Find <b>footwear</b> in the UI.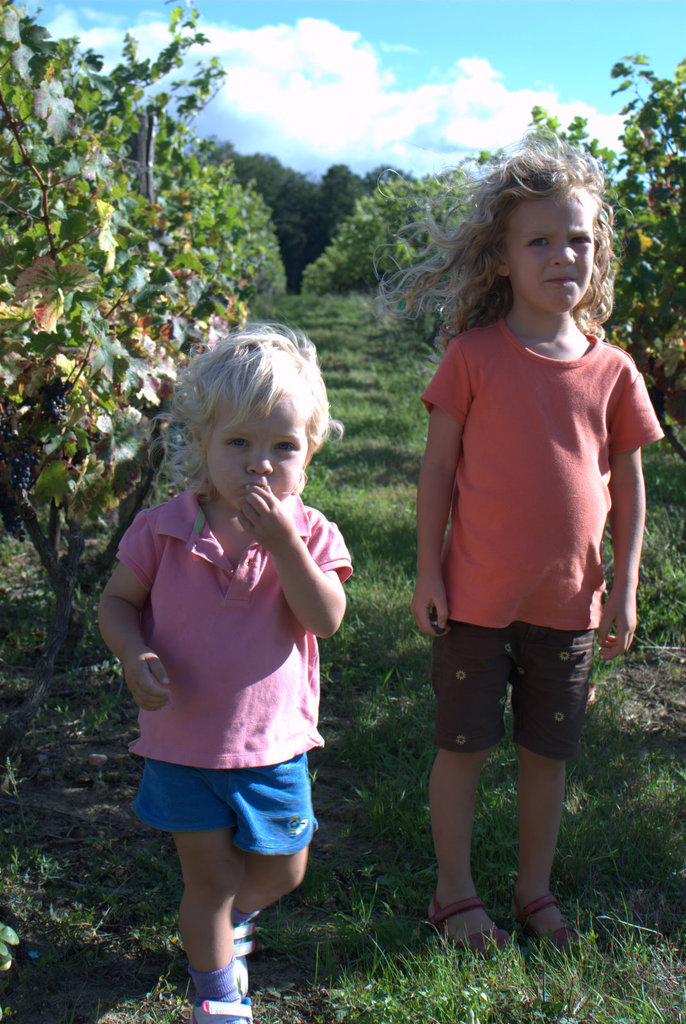
UI element at (421, 897, 520, 967).
